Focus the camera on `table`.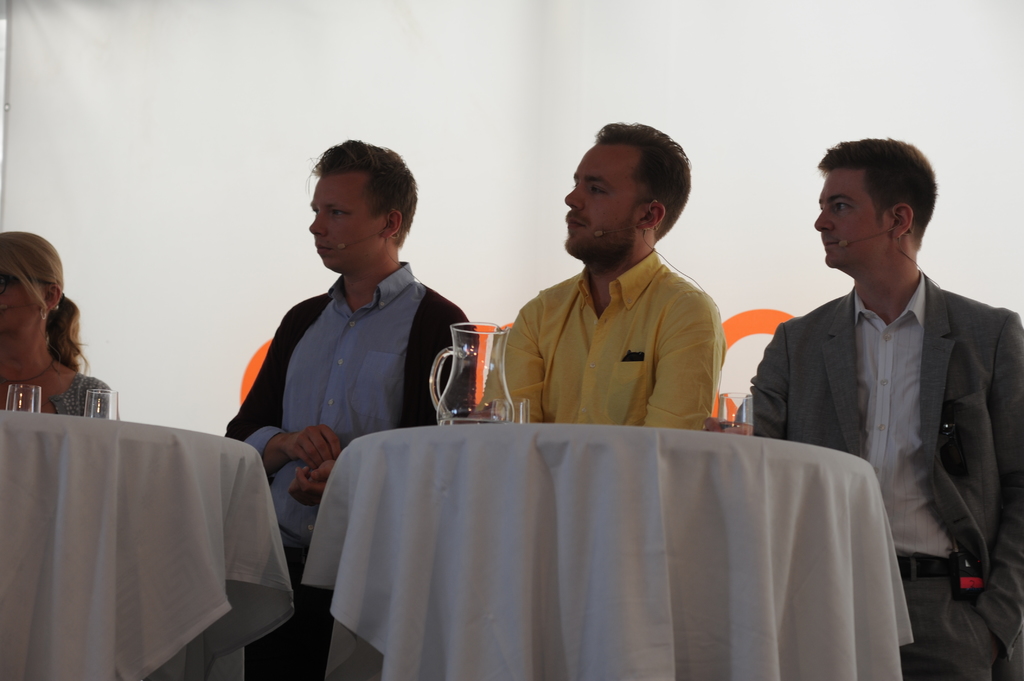
Focus region: left=268, top=412, right=922, bottom=680.
